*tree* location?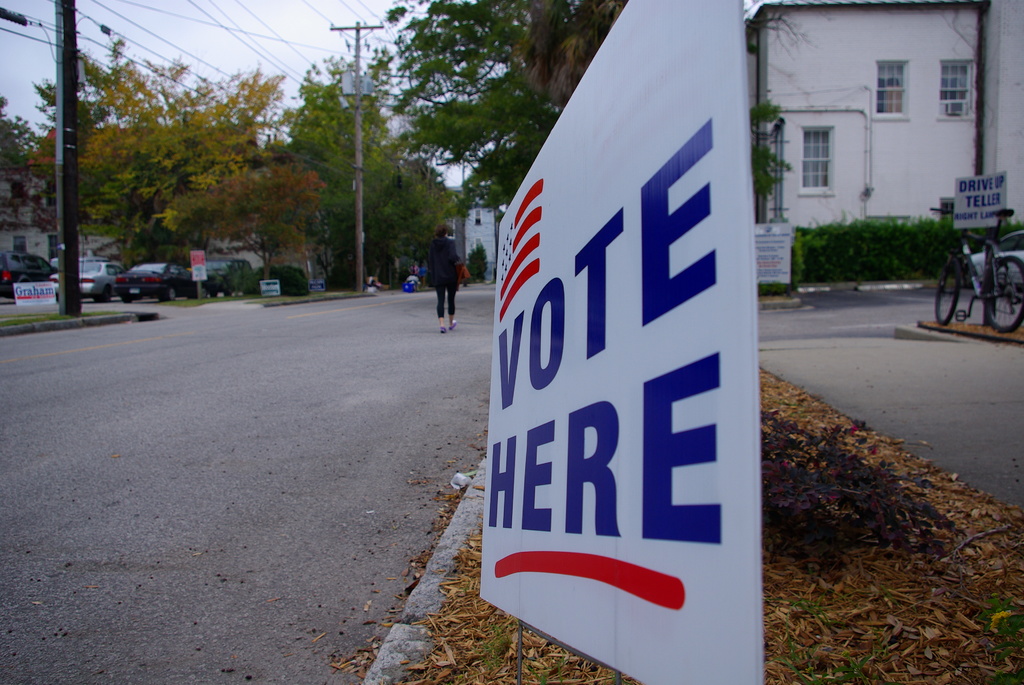
BBox(56, 58, 287, 313)
